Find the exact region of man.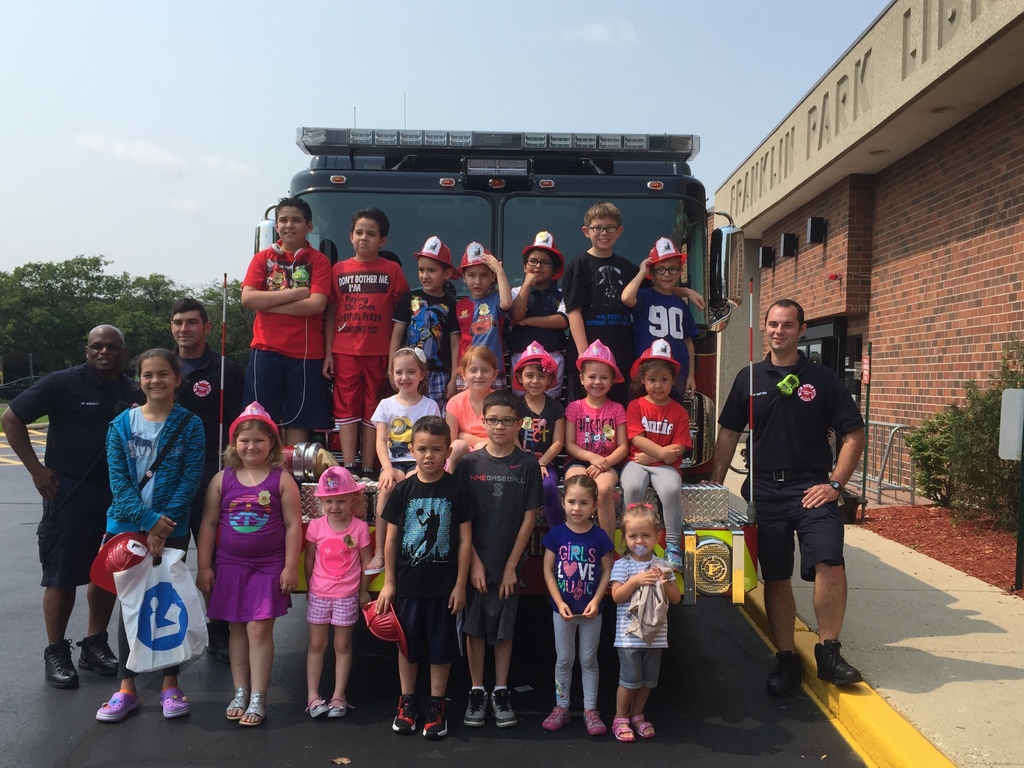
Exact region: [x1=0, y1=321, x2=150, y2=687].
